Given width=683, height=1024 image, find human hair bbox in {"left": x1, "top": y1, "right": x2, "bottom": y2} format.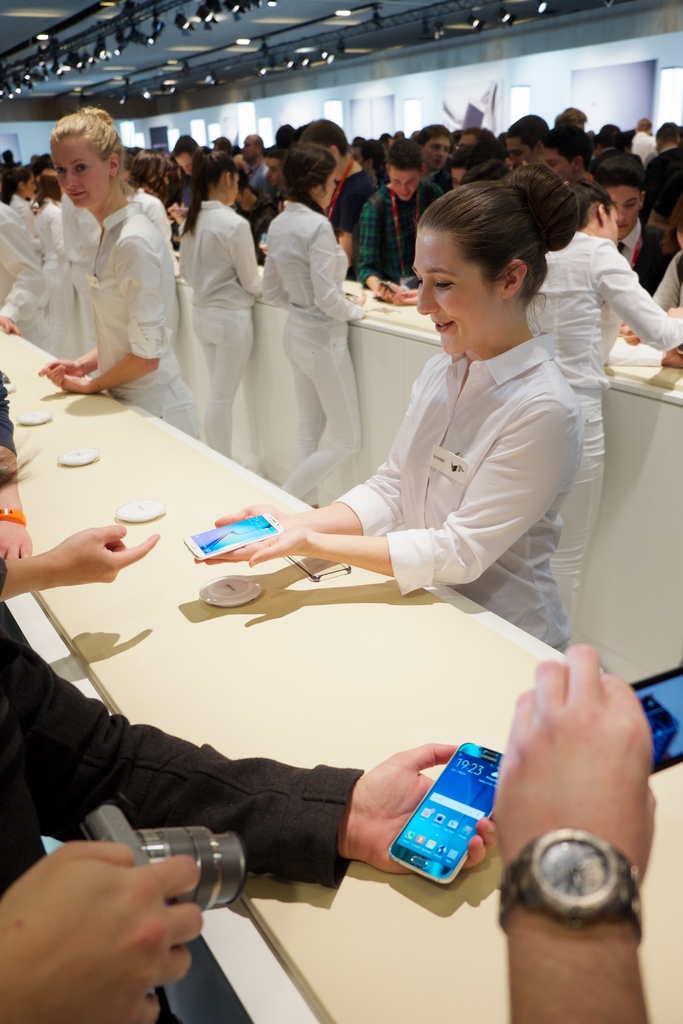
{"left": 359, "top": 139, "right": 386, "bottom": 172}.
